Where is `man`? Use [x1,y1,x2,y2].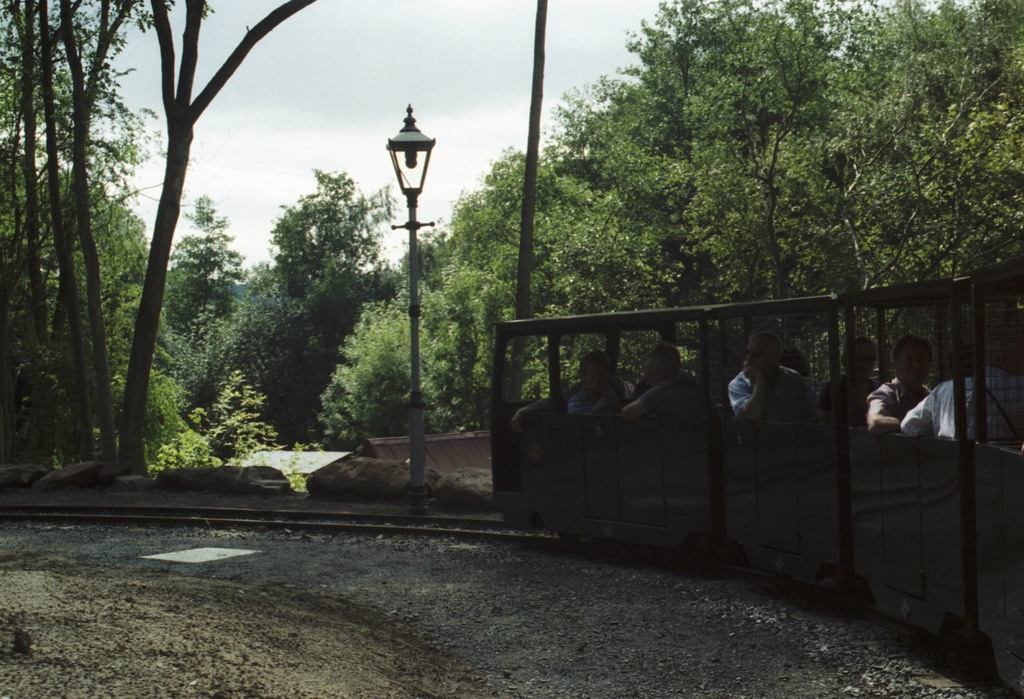
[822,335,877,426].
